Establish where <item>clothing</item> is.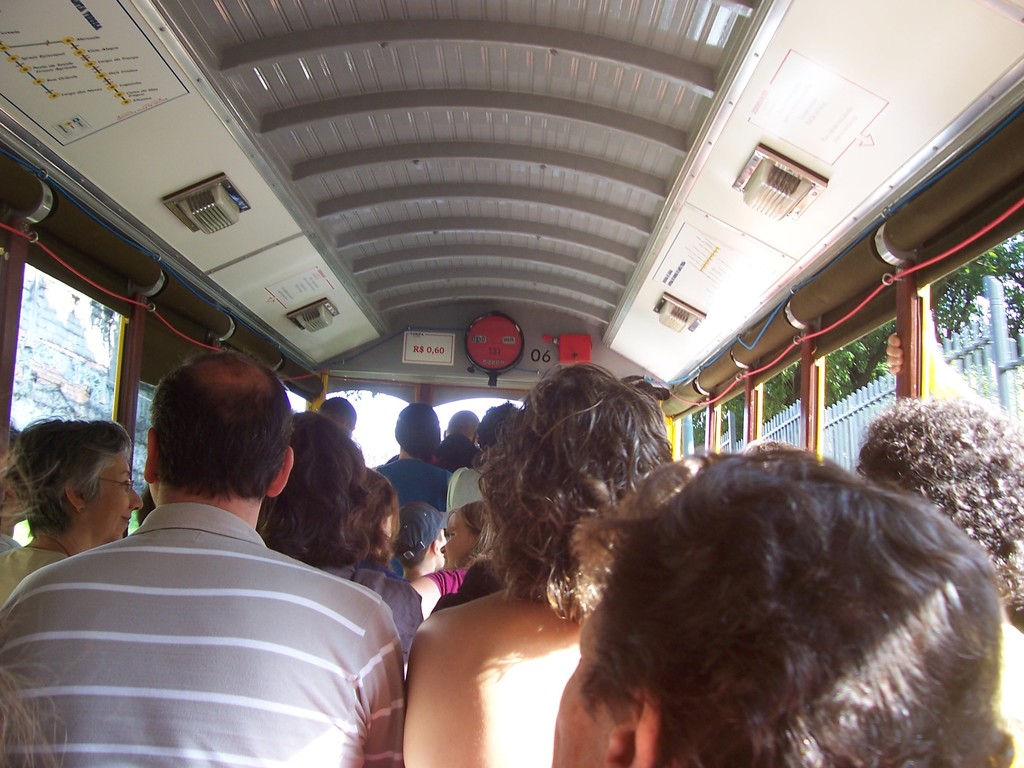
Established at 0, 542, 55, 606.
